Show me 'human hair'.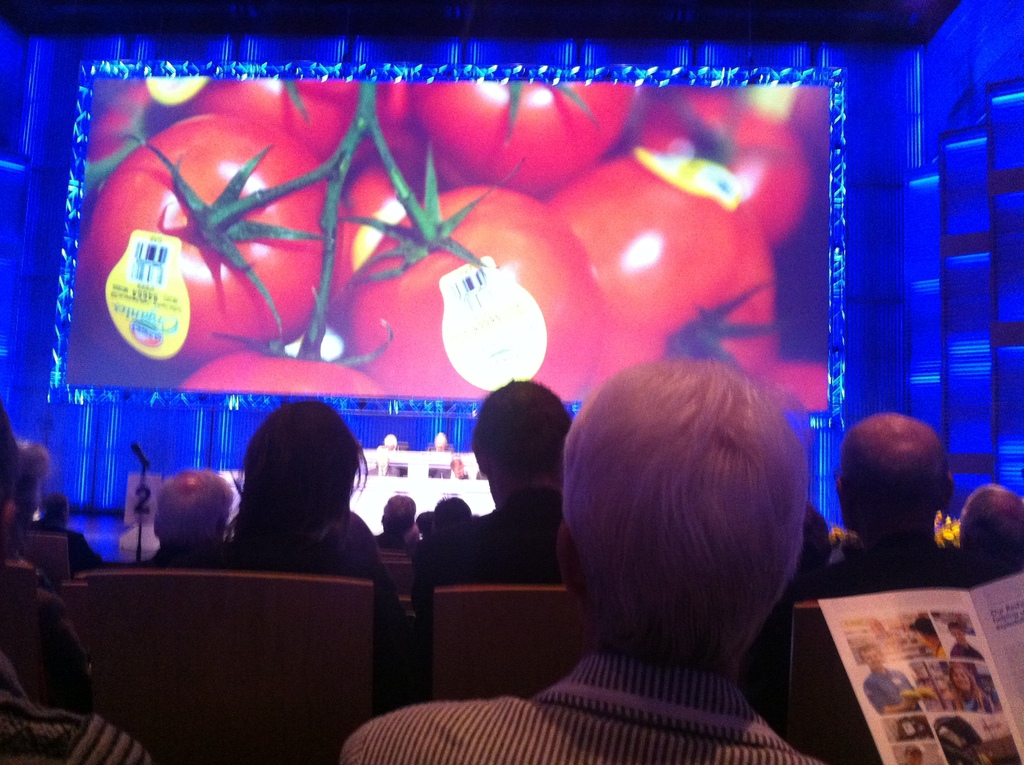
'human hair' is here: {"x1": 241, "y1": 396, "x2": 369, "y2": 558}.
